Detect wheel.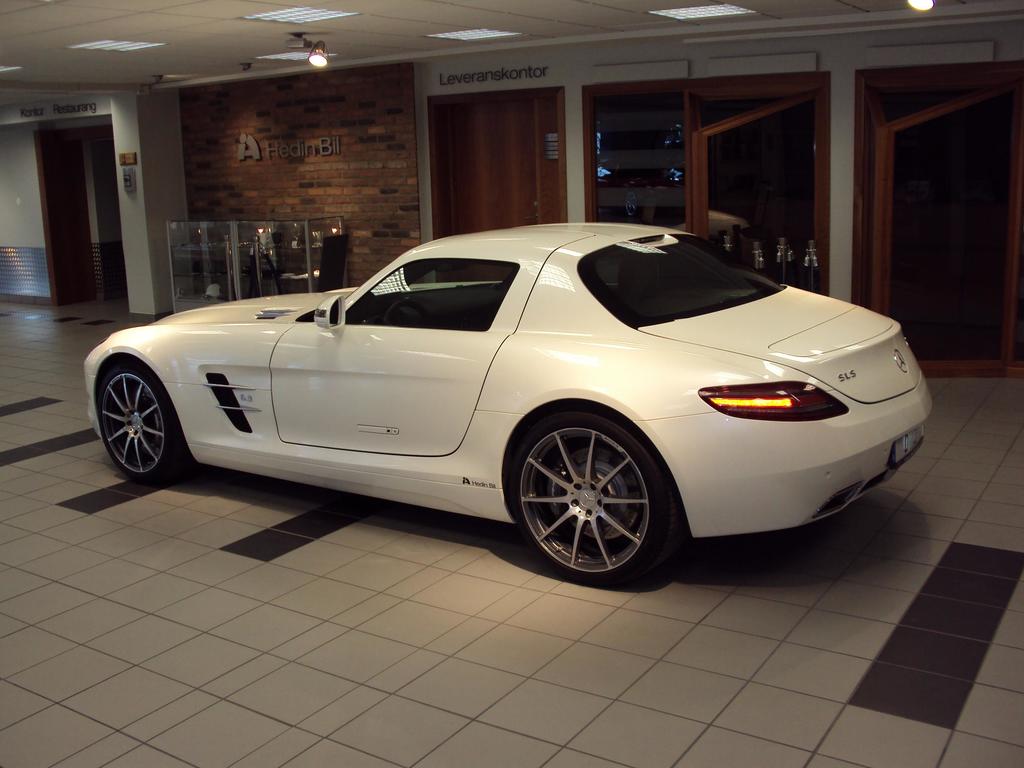
Detected at [x1=516, y1=421, x2=665, y2=574].
